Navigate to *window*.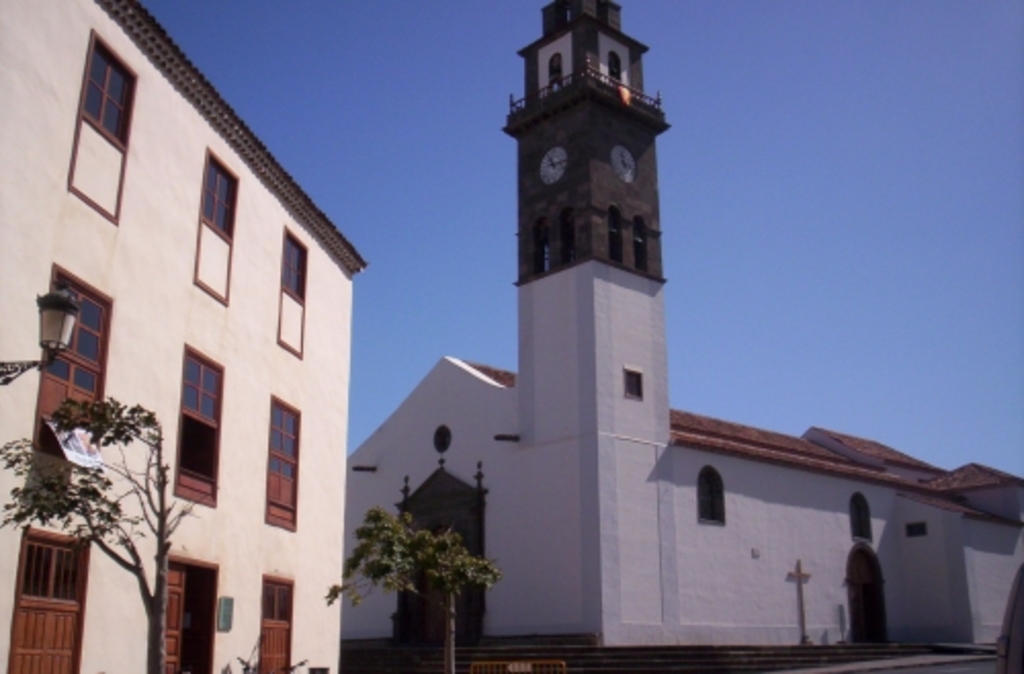
Navigation target: x1=698 y1=467 x2=729 y2=526.
